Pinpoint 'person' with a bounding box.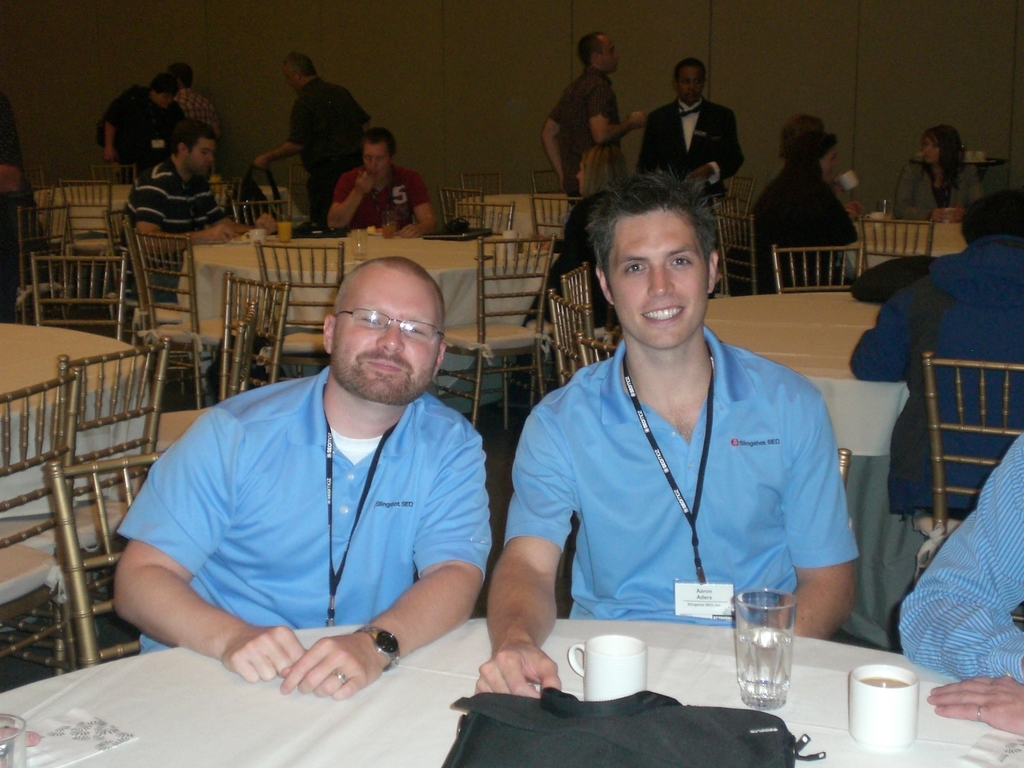
{"x1": 116, "y1": 124, "x2": 266, "y2": 301}.
